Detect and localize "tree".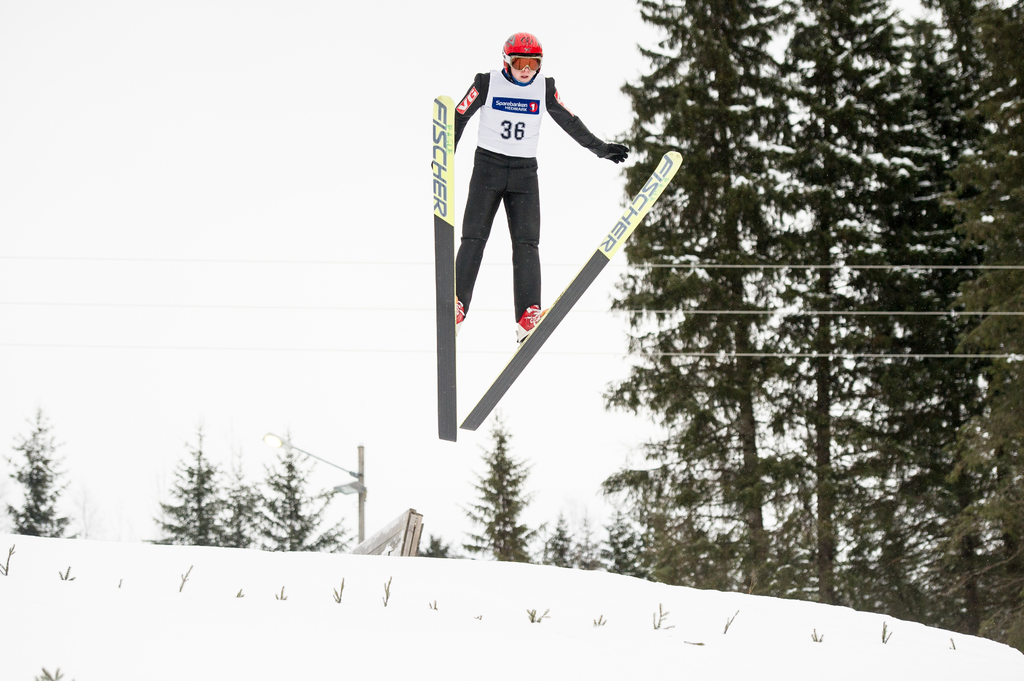
Localized at (x1=255, y1=425, x2=349, y2=545).
